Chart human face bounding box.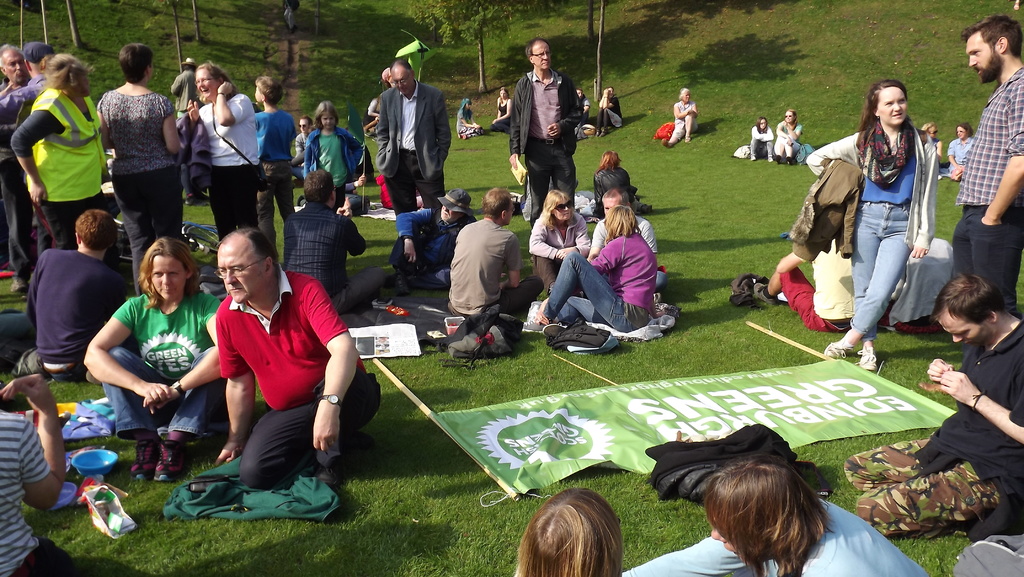
Charted: (877, 84, 906, 126).
